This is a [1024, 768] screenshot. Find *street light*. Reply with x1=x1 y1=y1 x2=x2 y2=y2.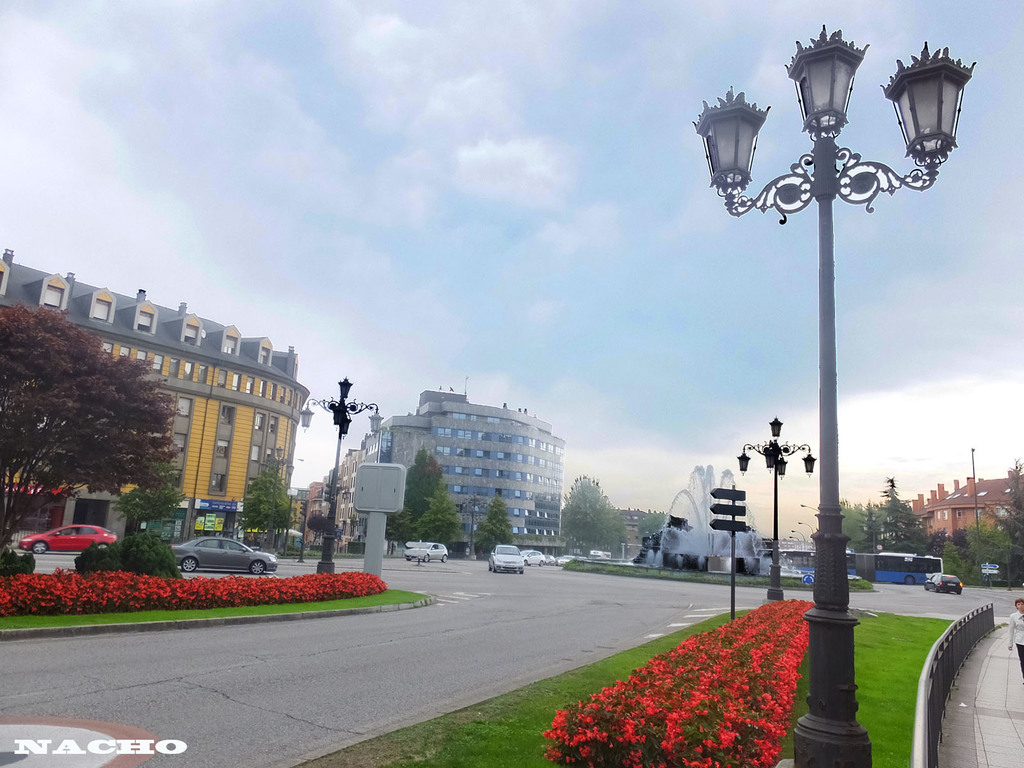
x1=790 y1=526 x2=804 y2=564.
